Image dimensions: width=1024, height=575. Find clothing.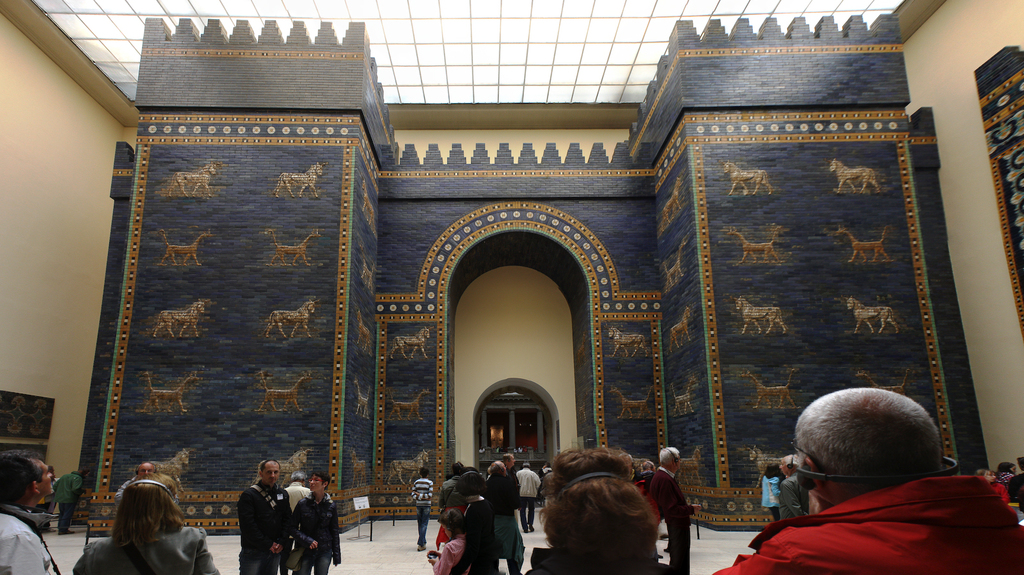
452 496 506 574.
